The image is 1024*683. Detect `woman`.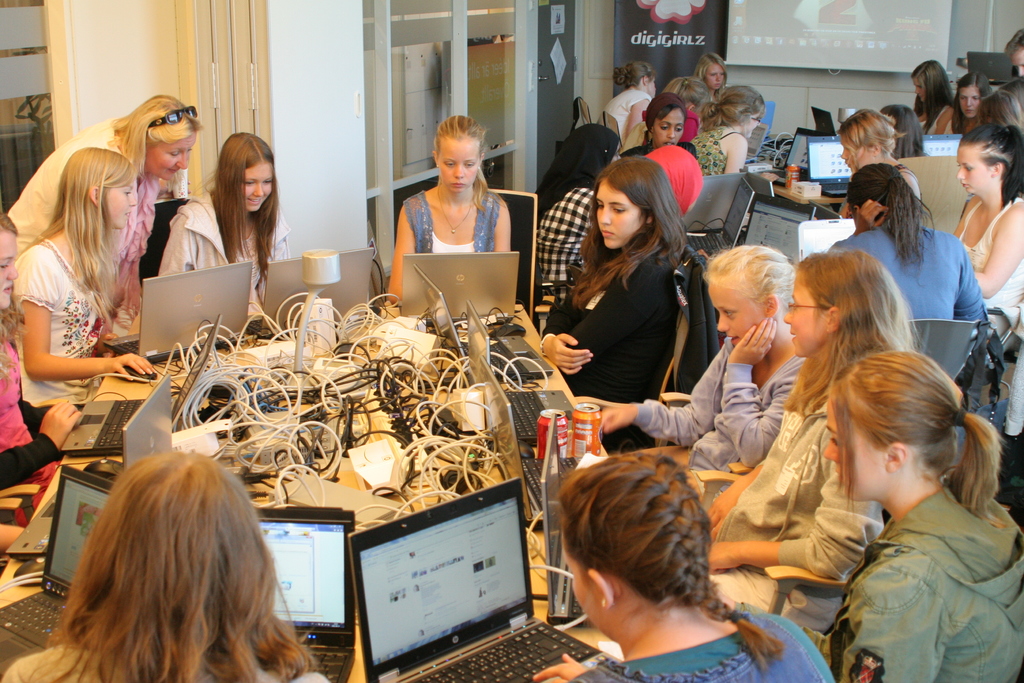
Detection: (left=16, top=143, right=163, bottom=423).
